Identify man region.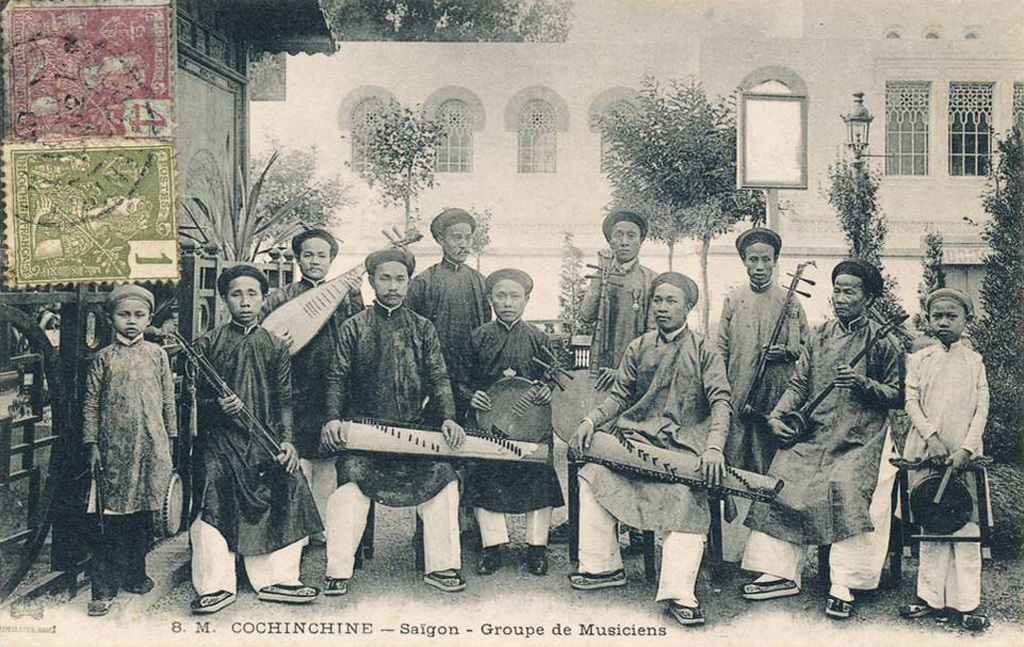
Region: region(562, 266, 727, 627).
